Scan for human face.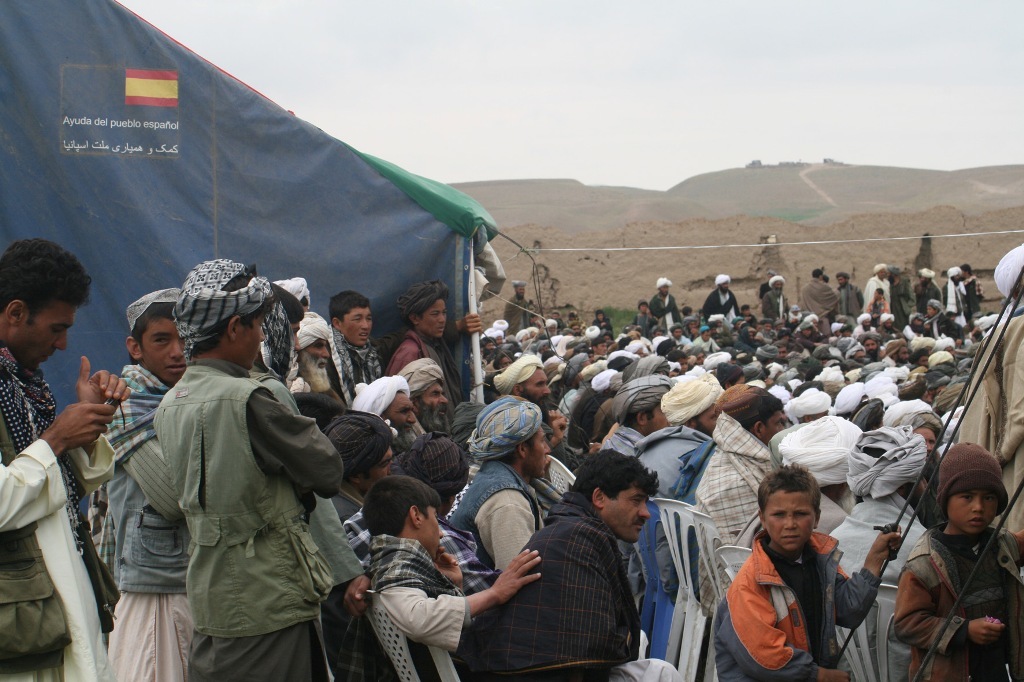
Scan result: (x1=341, y1=308, x2=372, y2=347).
